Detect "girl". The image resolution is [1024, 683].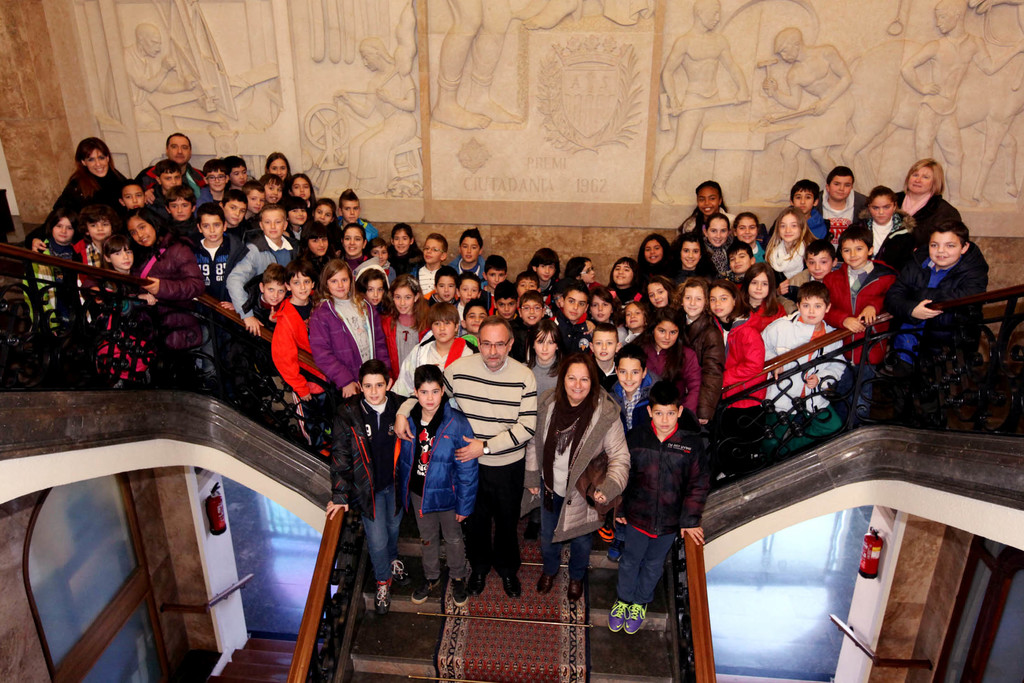
left=625, top=303, right=648, bottom=344.
